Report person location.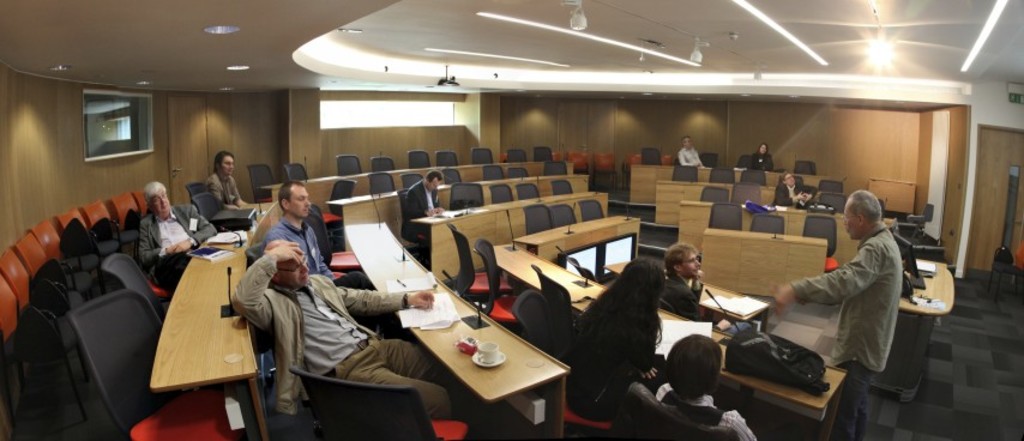
Report: [653,337,755,440].
